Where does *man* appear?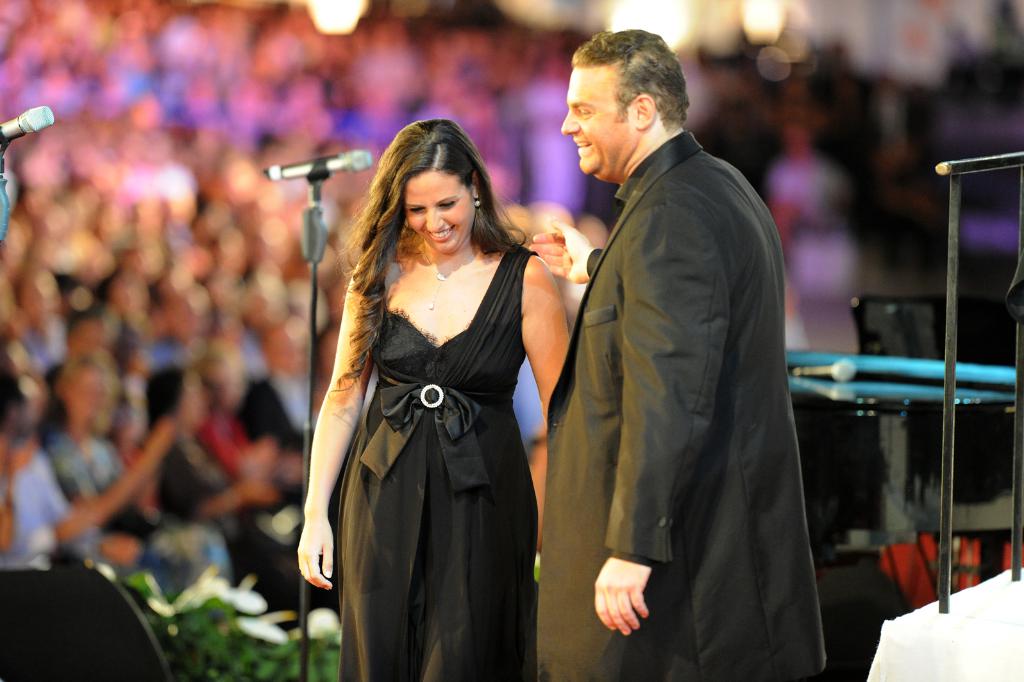
Appears at bbox=(546, 22, 824, 681).
